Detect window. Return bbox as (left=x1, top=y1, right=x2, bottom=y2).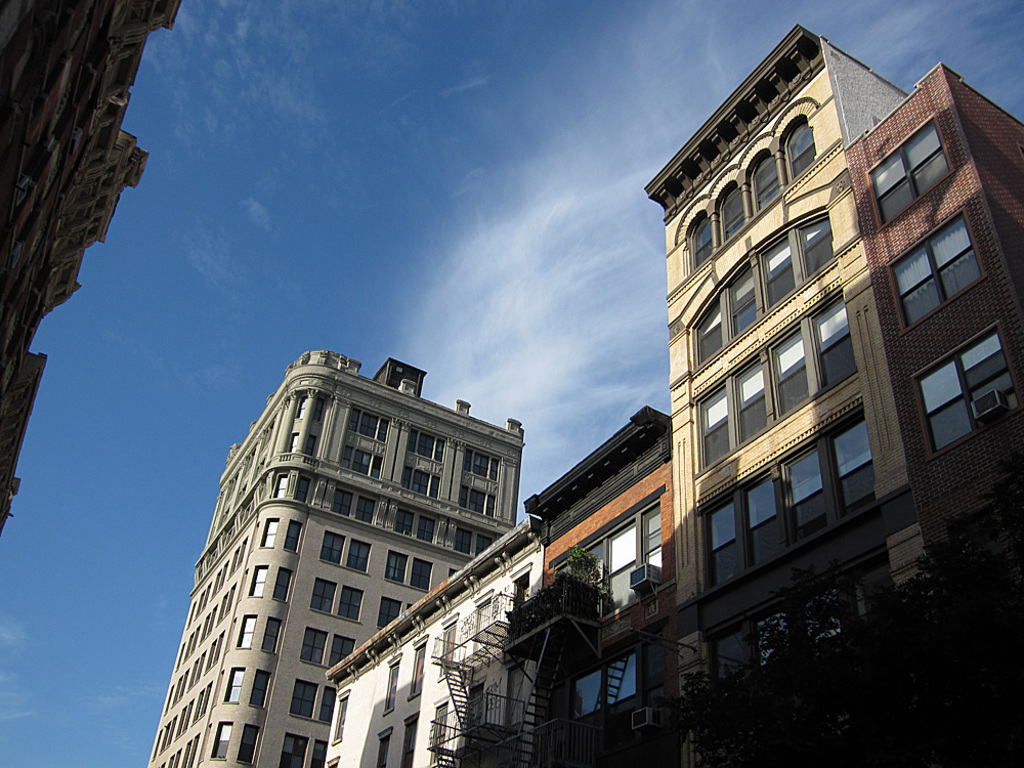
(left=351, top=494, right=377, bottom=523).
